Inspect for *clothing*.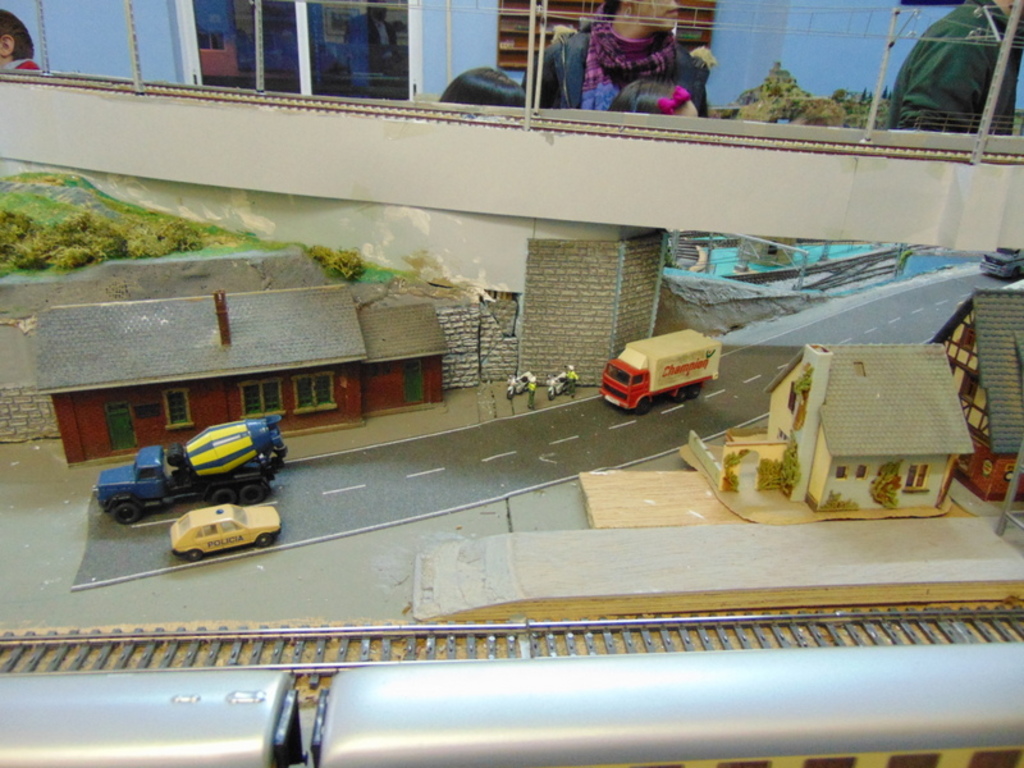
Inspection: 0:55:40:73.
